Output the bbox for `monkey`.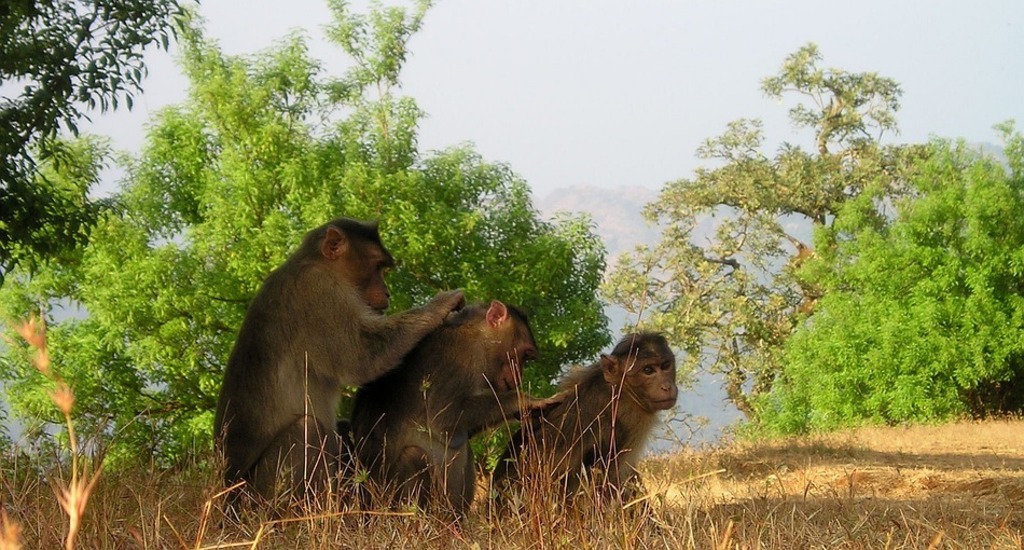
495,332,683,506.
